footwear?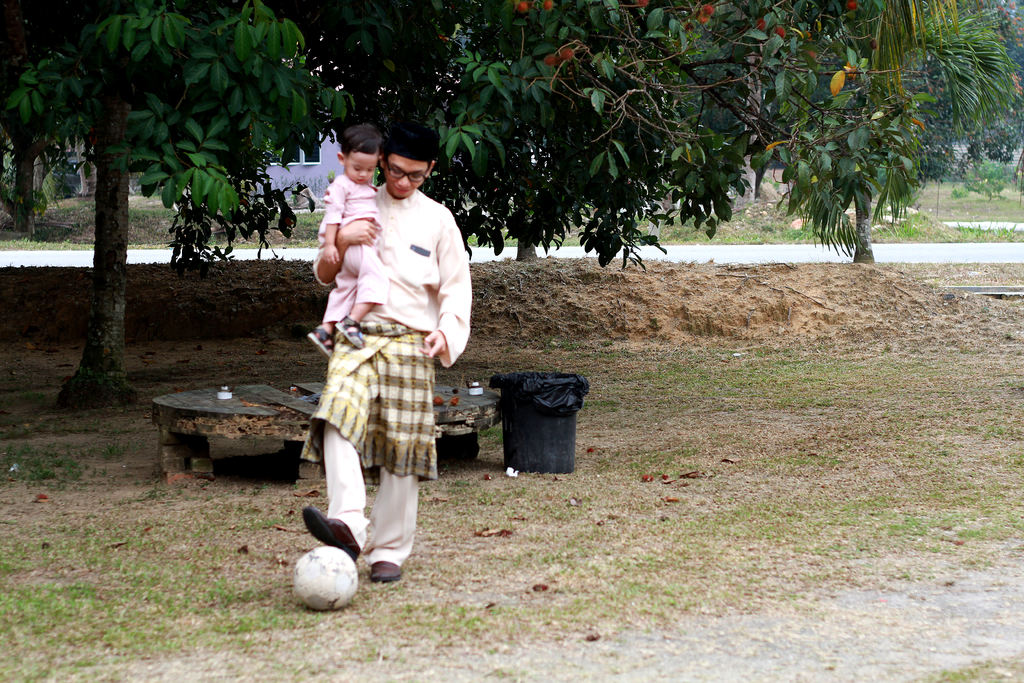
pyautogui.locateOnScreen(369, 557, 403, 586)
